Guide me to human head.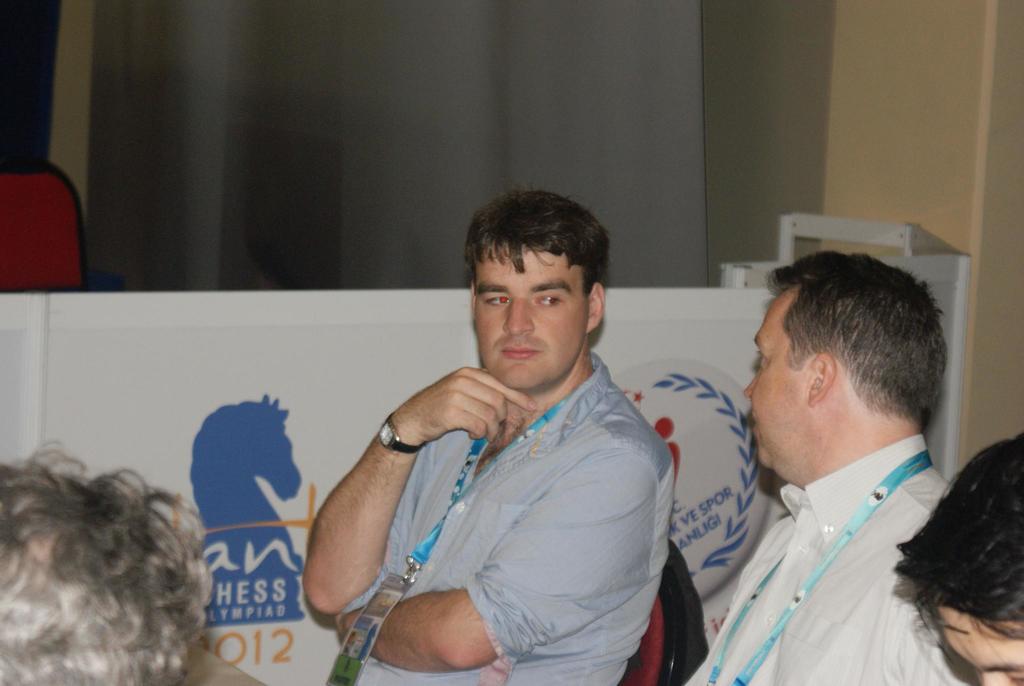
Guidance: detection(888, 431, 1023, 685).
